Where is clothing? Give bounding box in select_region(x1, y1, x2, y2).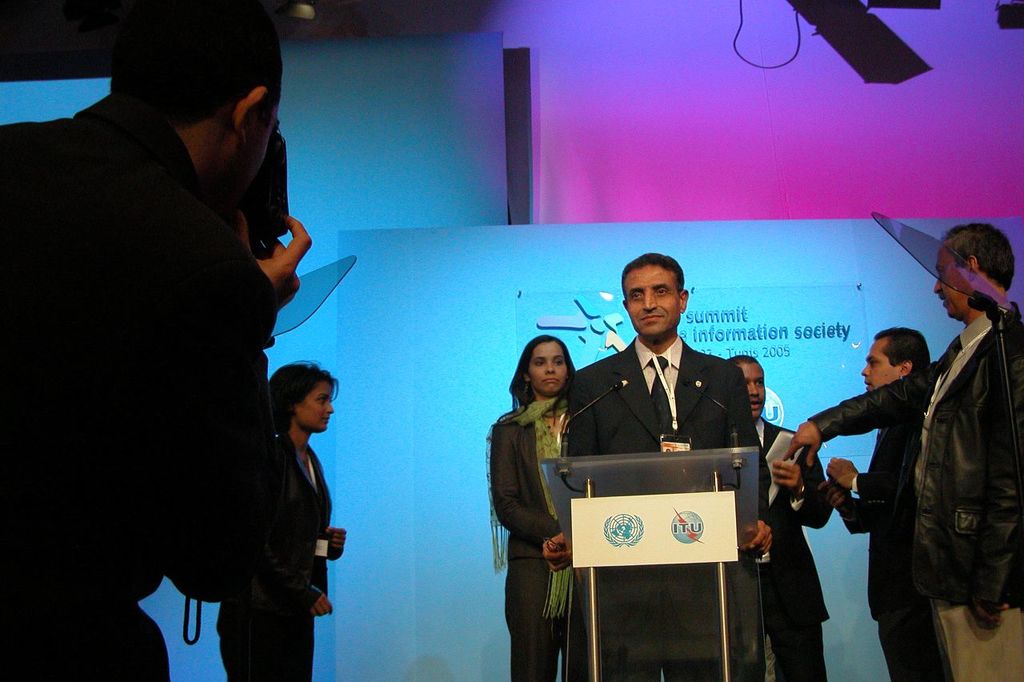
select_region(837, 400, 934, 681).
